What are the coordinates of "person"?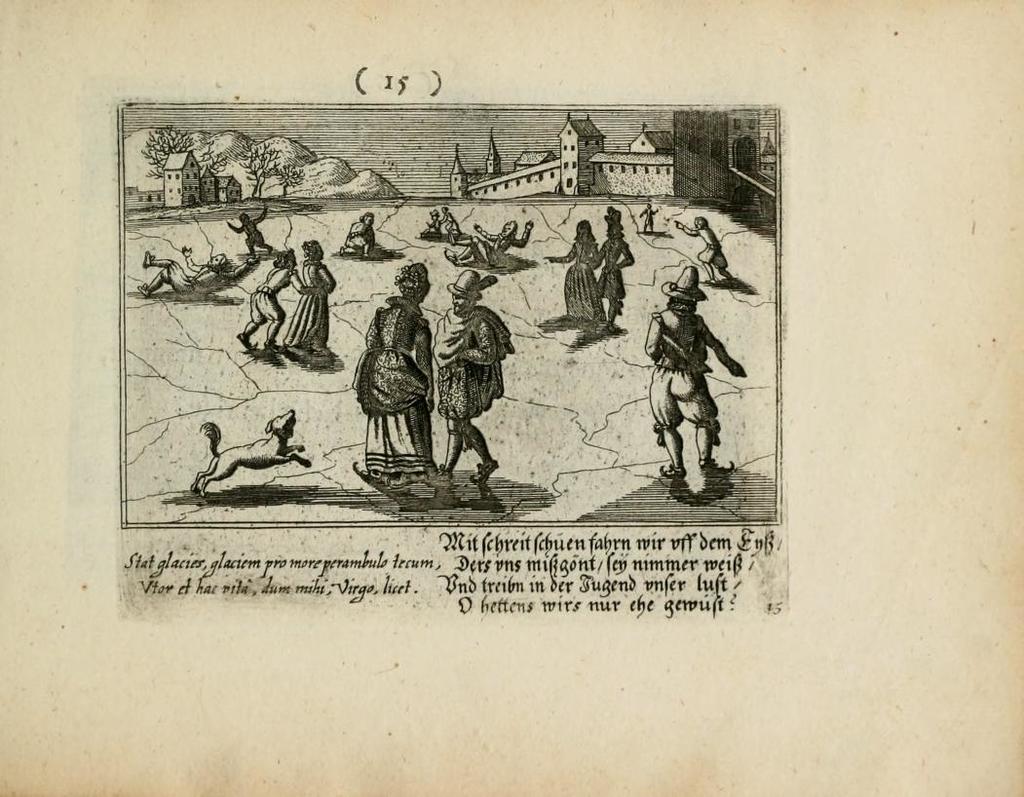
<region>344, 210, 373, 253</region>.
